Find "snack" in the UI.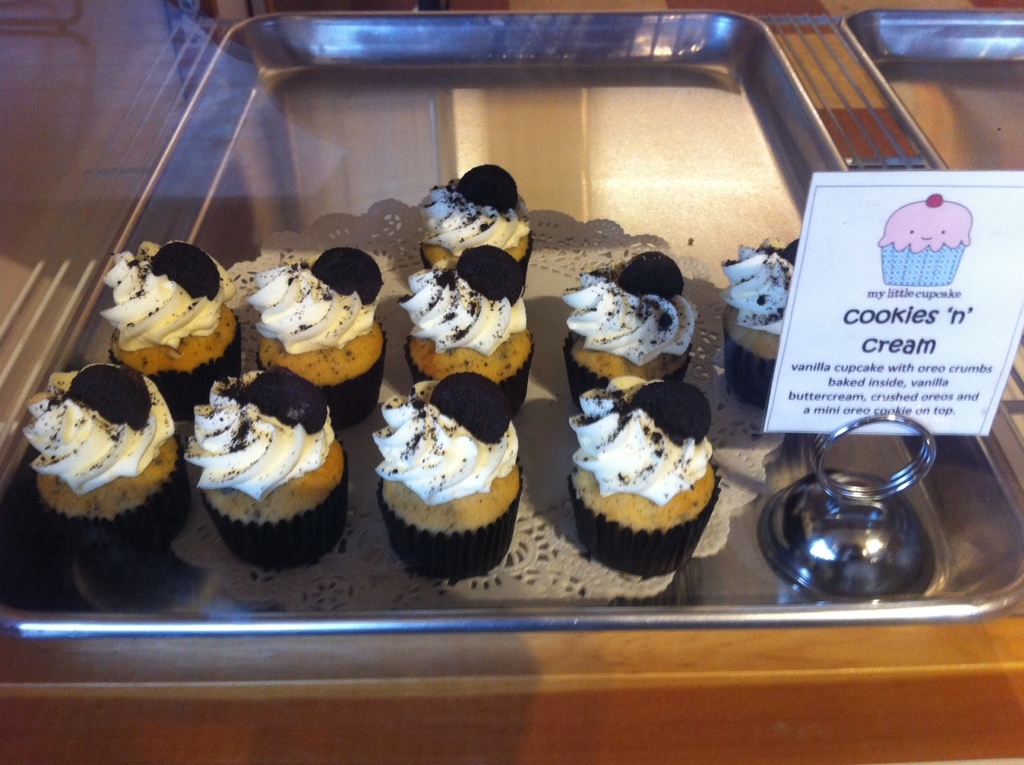
UI element at (188,367,356,565).
